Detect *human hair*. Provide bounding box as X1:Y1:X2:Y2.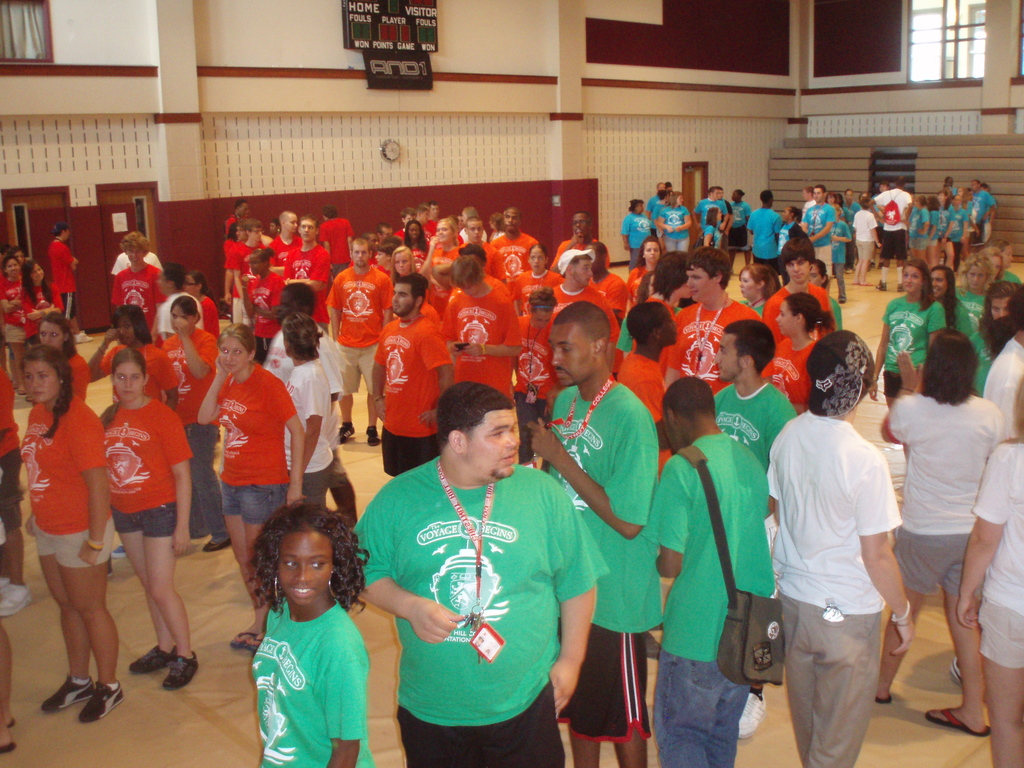
724:319:776:377.
